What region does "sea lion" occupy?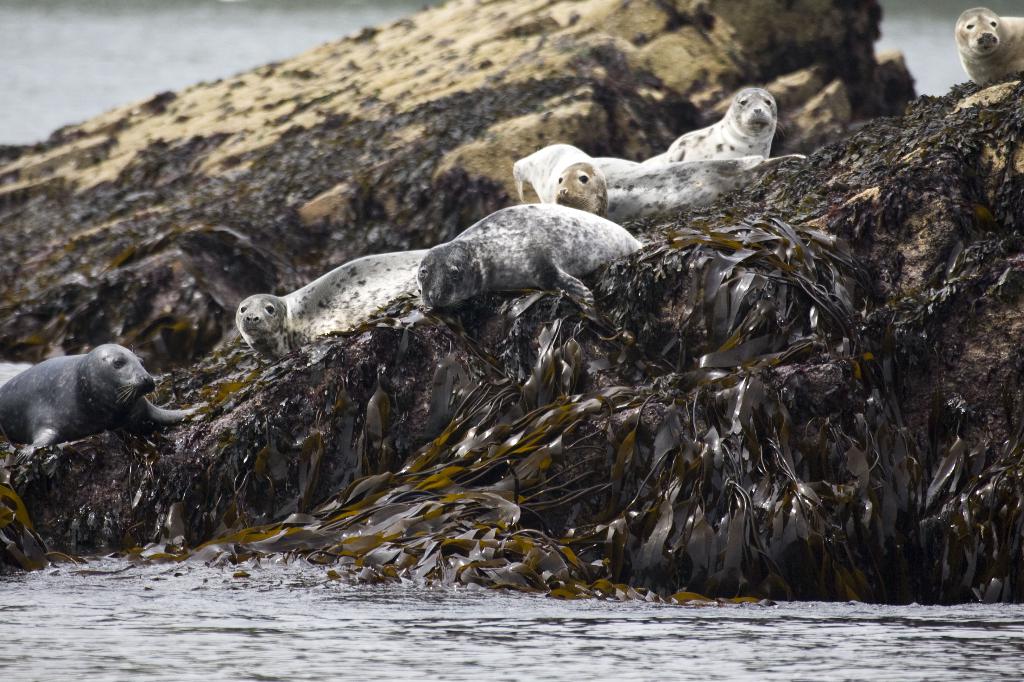
<region>647, 83, 789, 168</region>.
